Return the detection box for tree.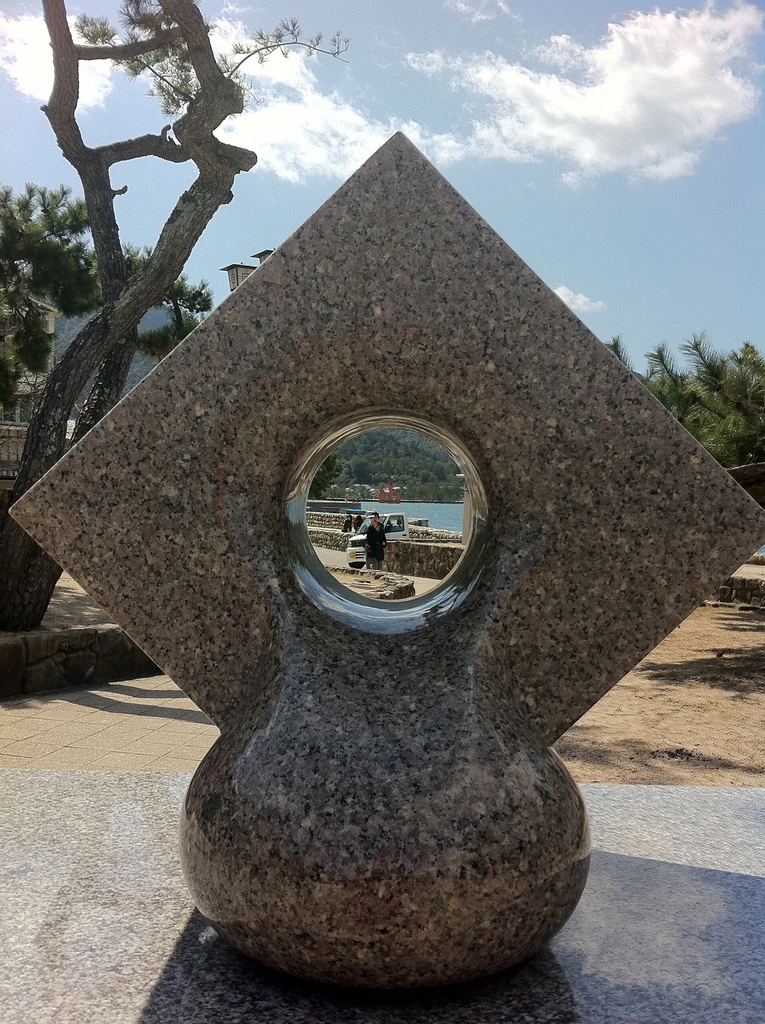
bbox=[584, 335, 695, 409].
